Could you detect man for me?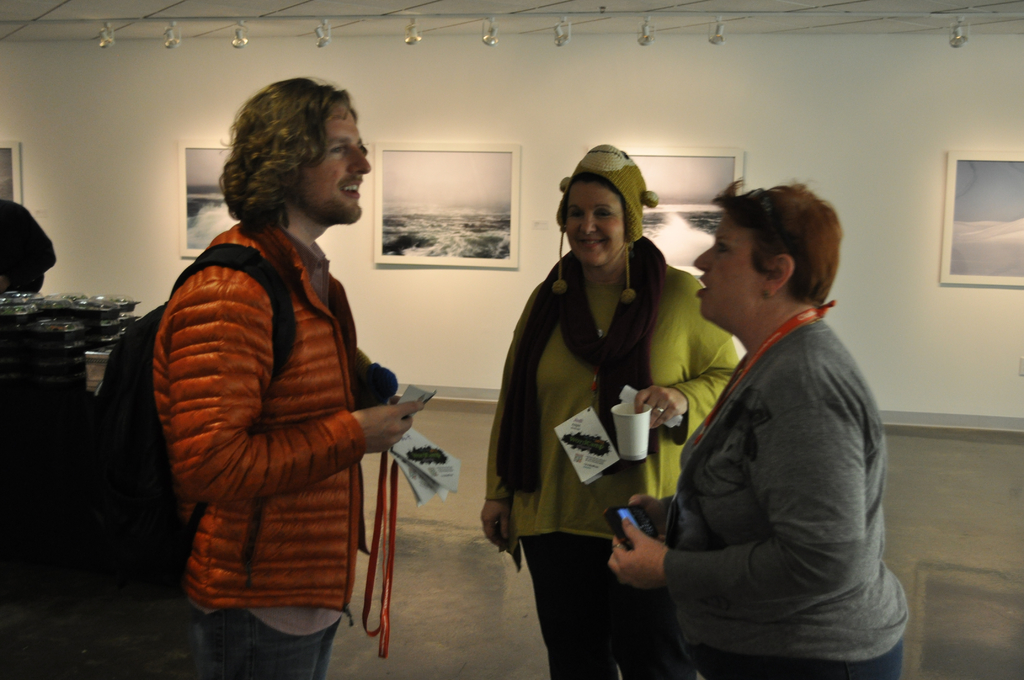
Detection result: Rect(141, 77, 437, 672).
